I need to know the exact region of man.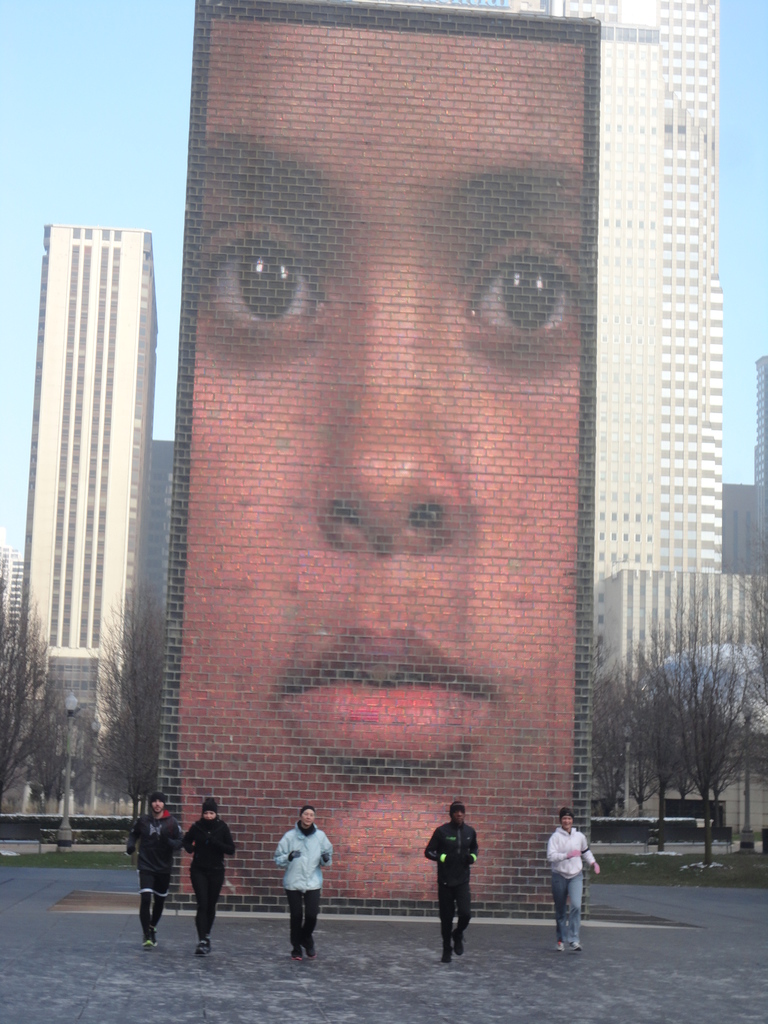
Region: detection(429, 798, 481, 964).
